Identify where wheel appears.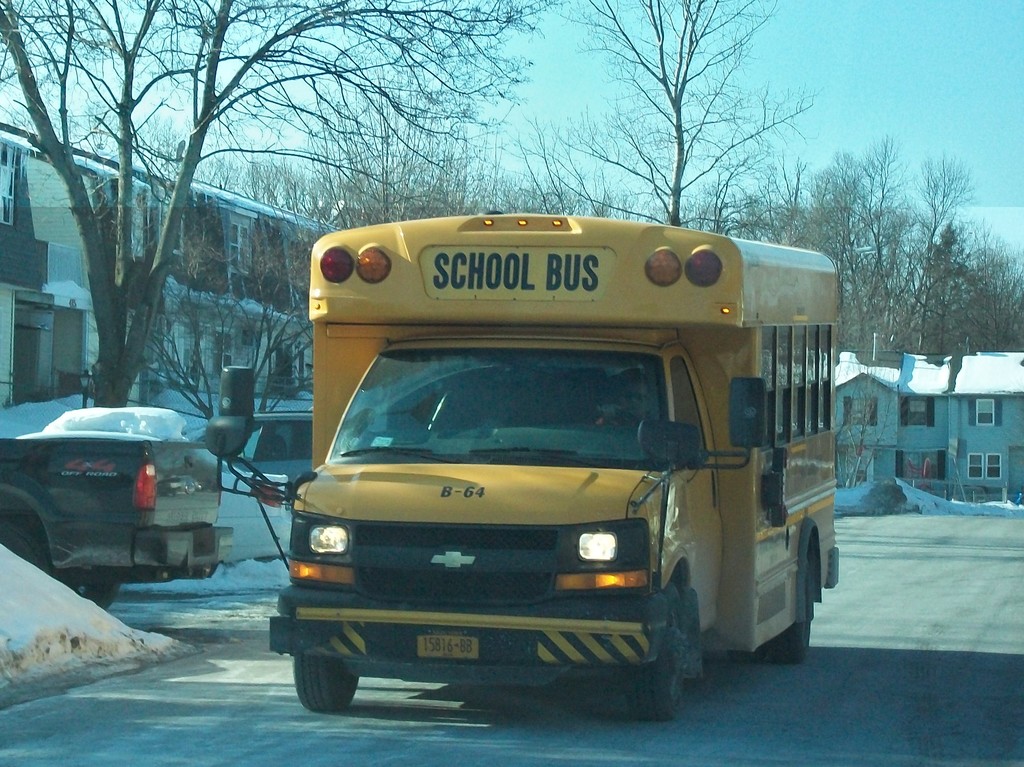
Appears at BBox(0, 518, 44, 576).
